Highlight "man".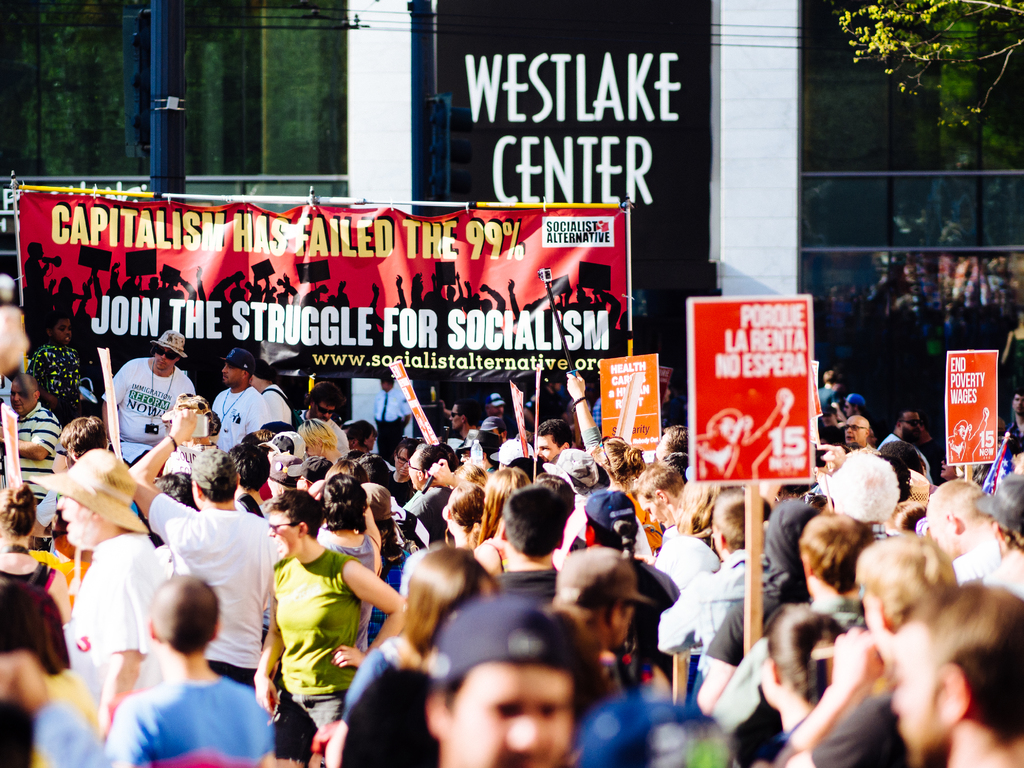
Highlighted region: left=842, top=412, right=877, bottom=453.
